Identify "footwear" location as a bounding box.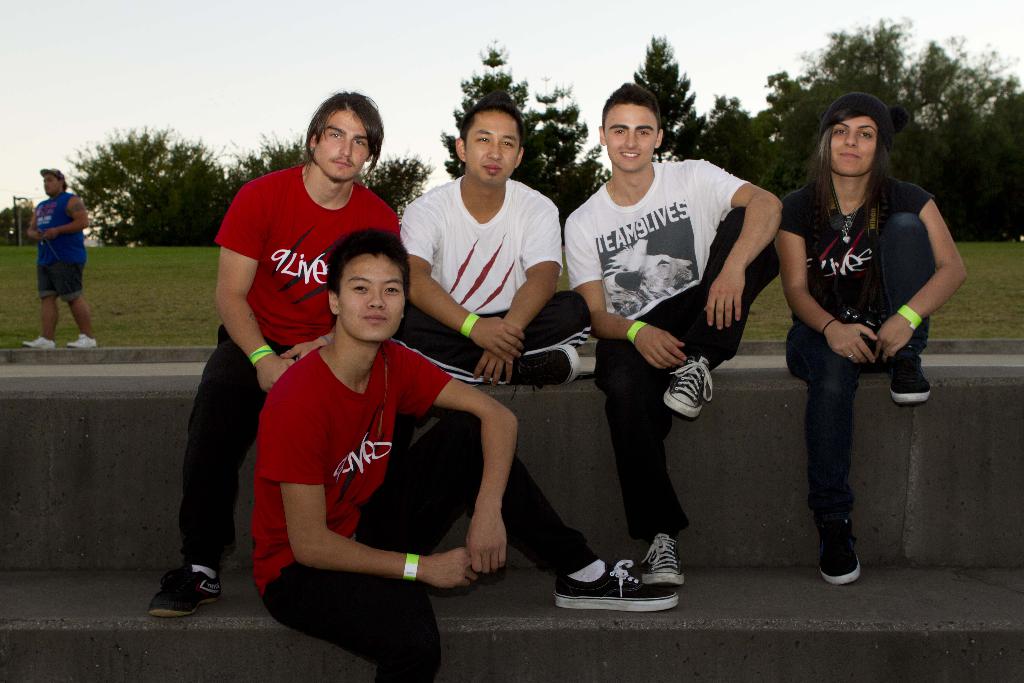
left=554, top=556, right=693, bottom=613.
